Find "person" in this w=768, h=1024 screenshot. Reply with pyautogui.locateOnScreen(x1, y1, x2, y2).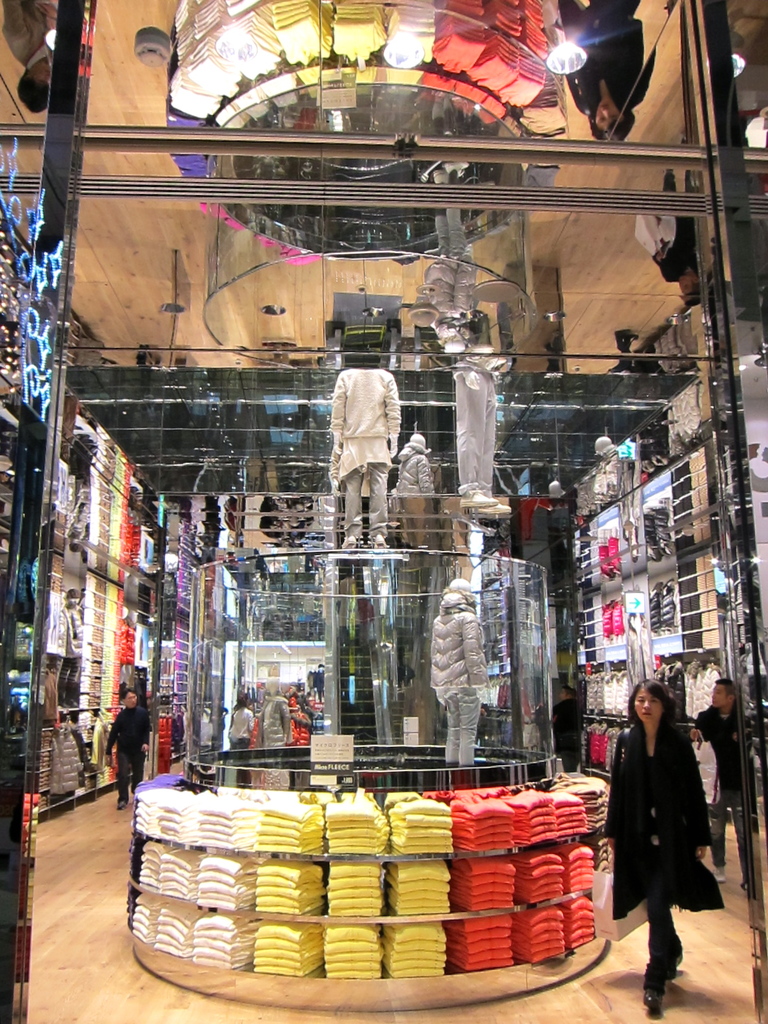
pyautogui.locateOnScreen(229, 680, 257, 783).
